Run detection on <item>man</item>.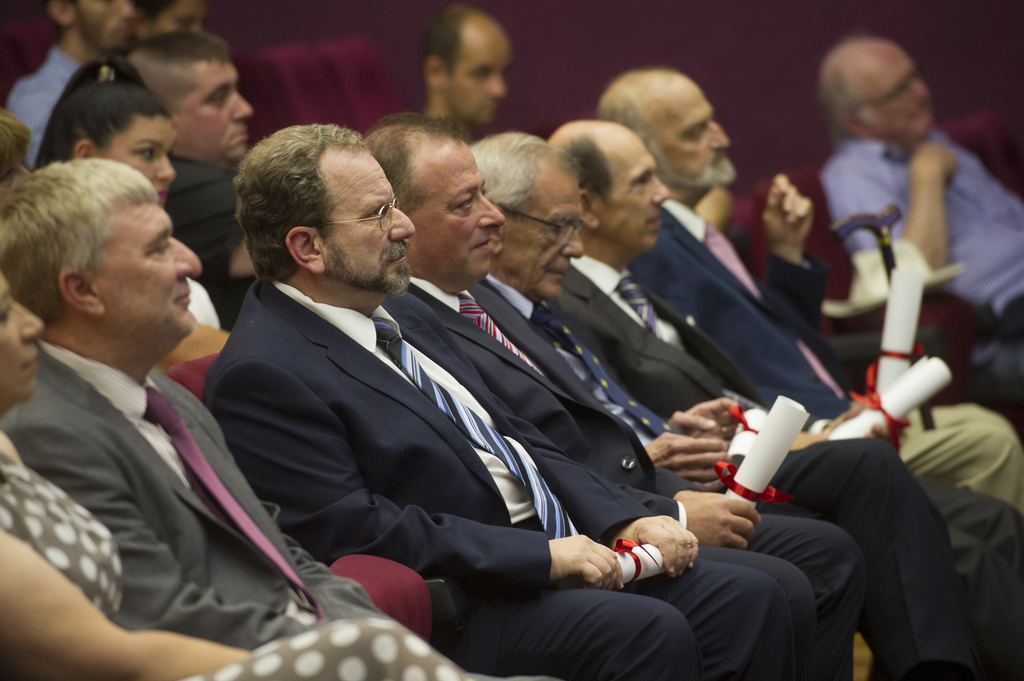
Result: rect(404, 6, 516, 142).
